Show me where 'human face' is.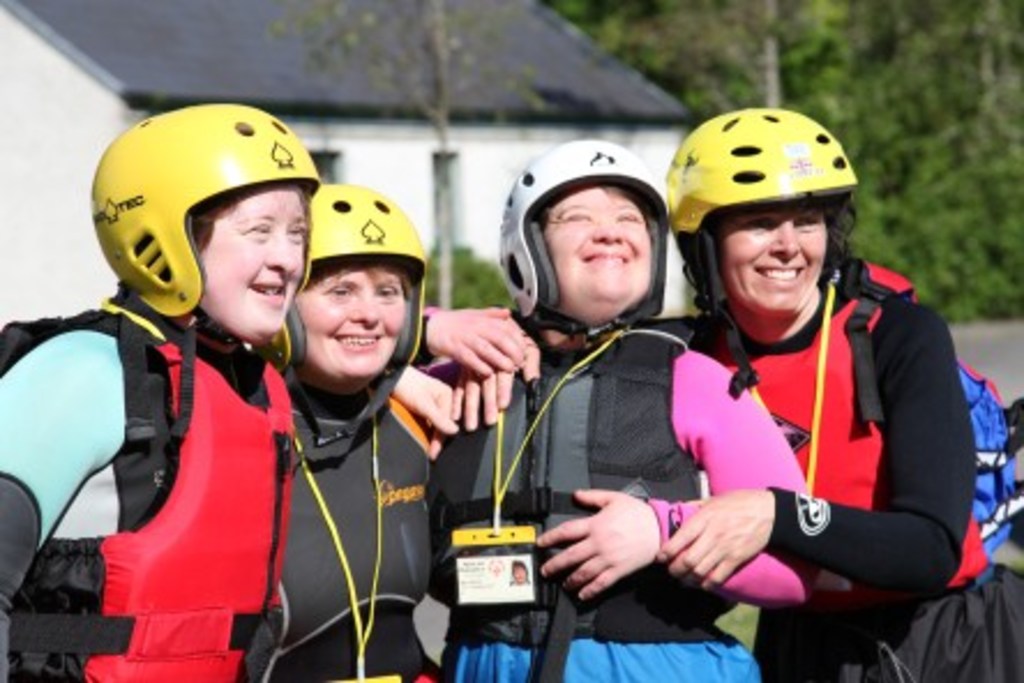
'human face' is at <bbox>720, 208, 821, 323</bbox>.
